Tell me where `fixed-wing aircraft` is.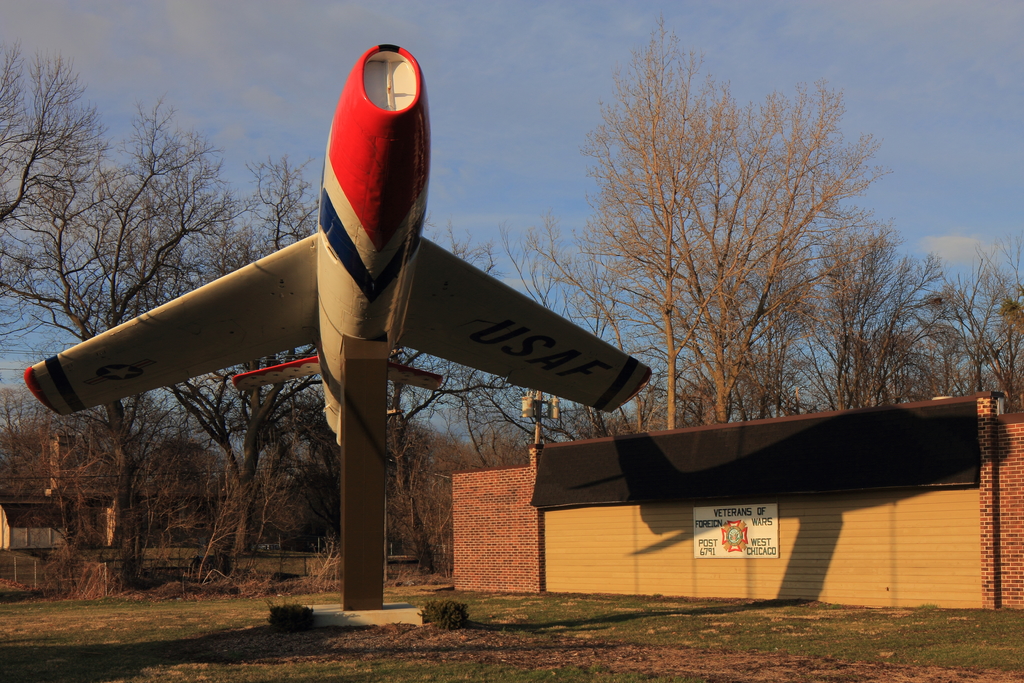
`fixed-wing aircraft` is at rect(22, 40, 655, 448).
